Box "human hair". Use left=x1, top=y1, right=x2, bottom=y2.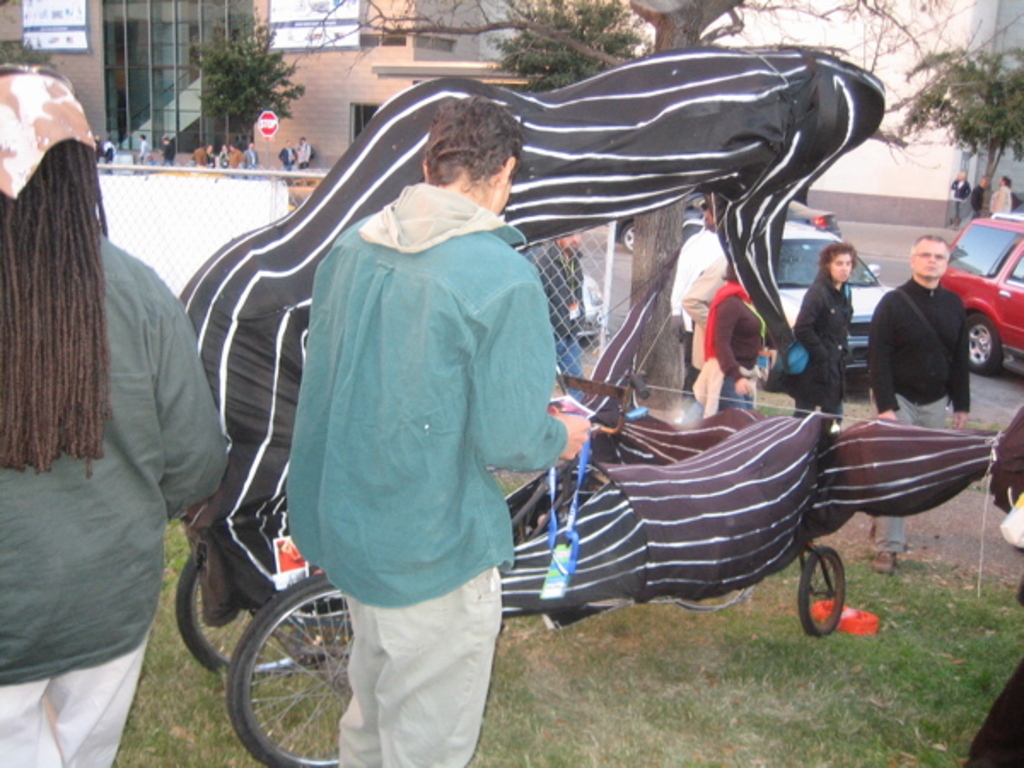
left=425, top=97, right=522, bottom=189.
